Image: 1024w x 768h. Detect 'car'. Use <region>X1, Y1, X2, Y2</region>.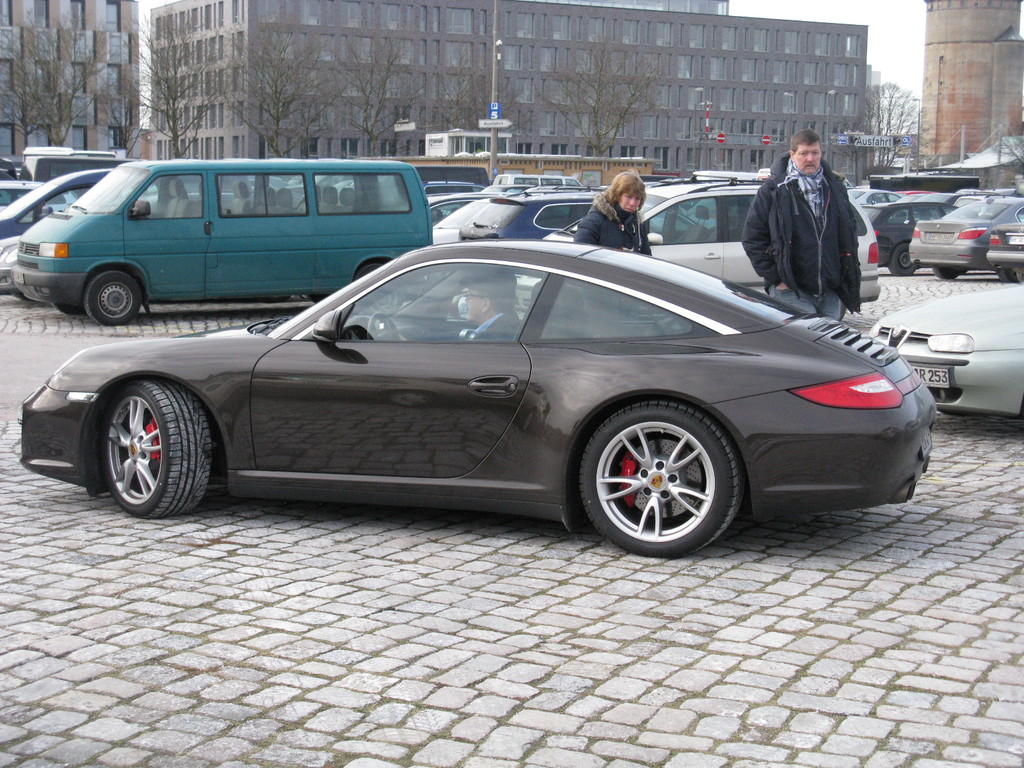
<region>30, 238, 948, 554</region>.
